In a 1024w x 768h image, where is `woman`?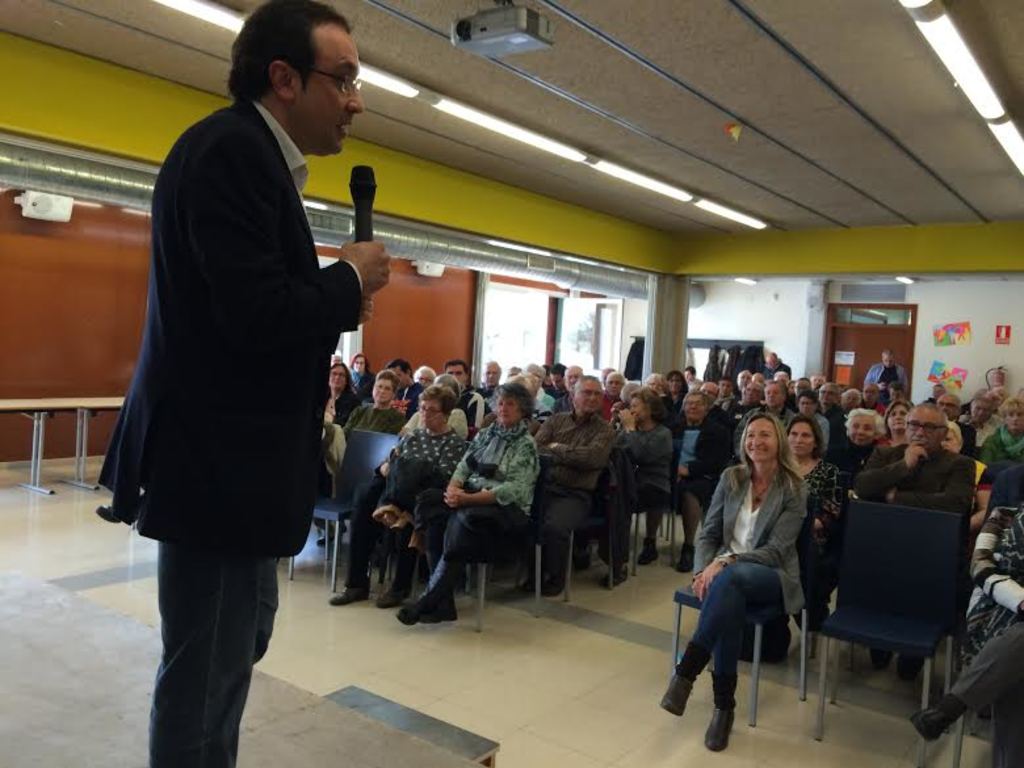
crop(603, 383, 681, 587).
